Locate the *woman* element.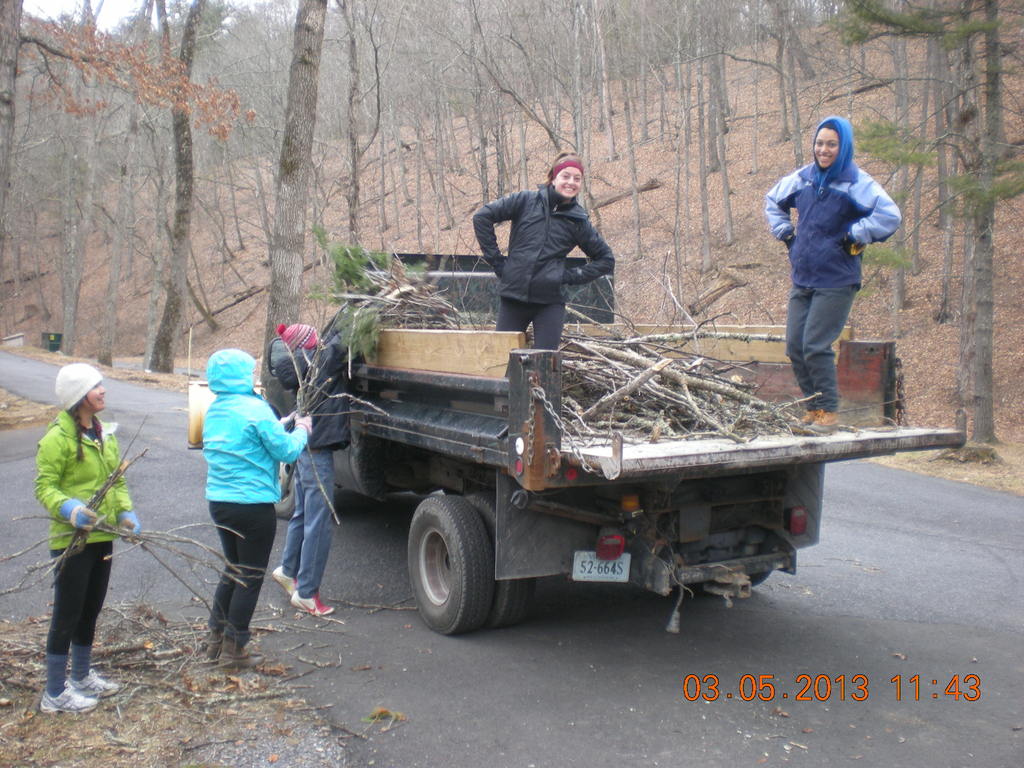
Element bbox: region(472, 150, 614, 348).
